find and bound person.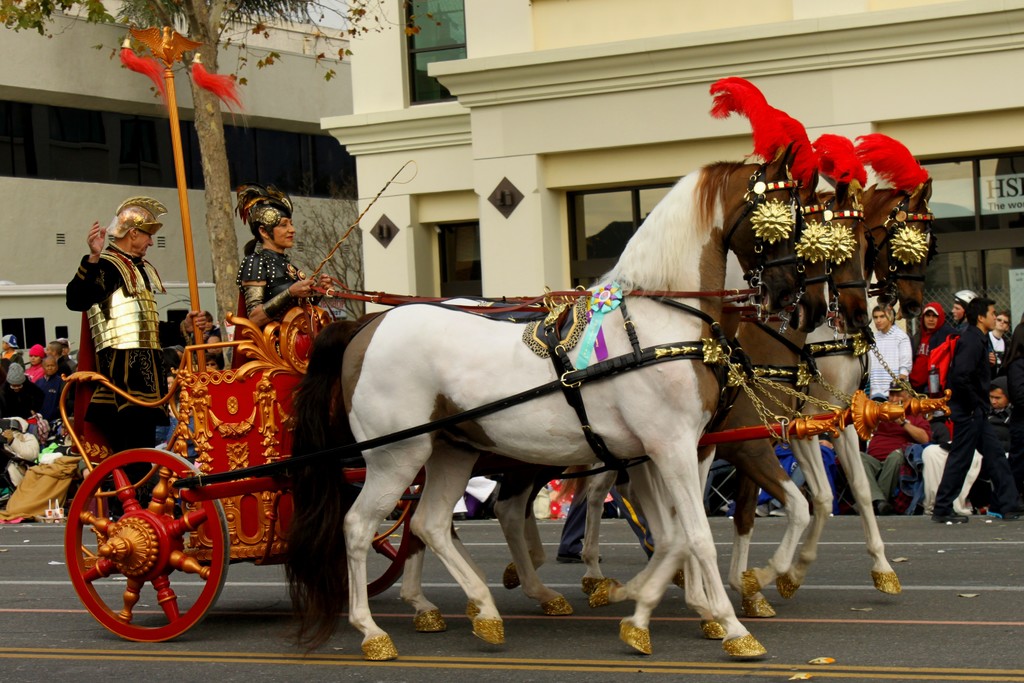
Bound: (224,190,334,366).
